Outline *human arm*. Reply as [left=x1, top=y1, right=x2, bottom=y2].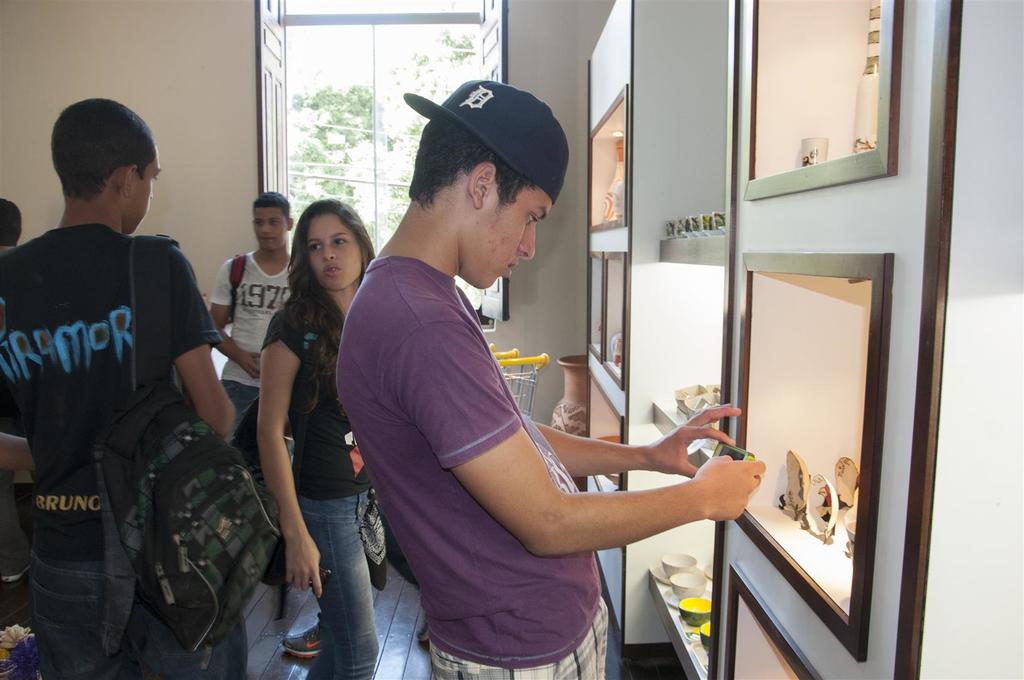
[left=251, top=300, right=325, bottom=592].
